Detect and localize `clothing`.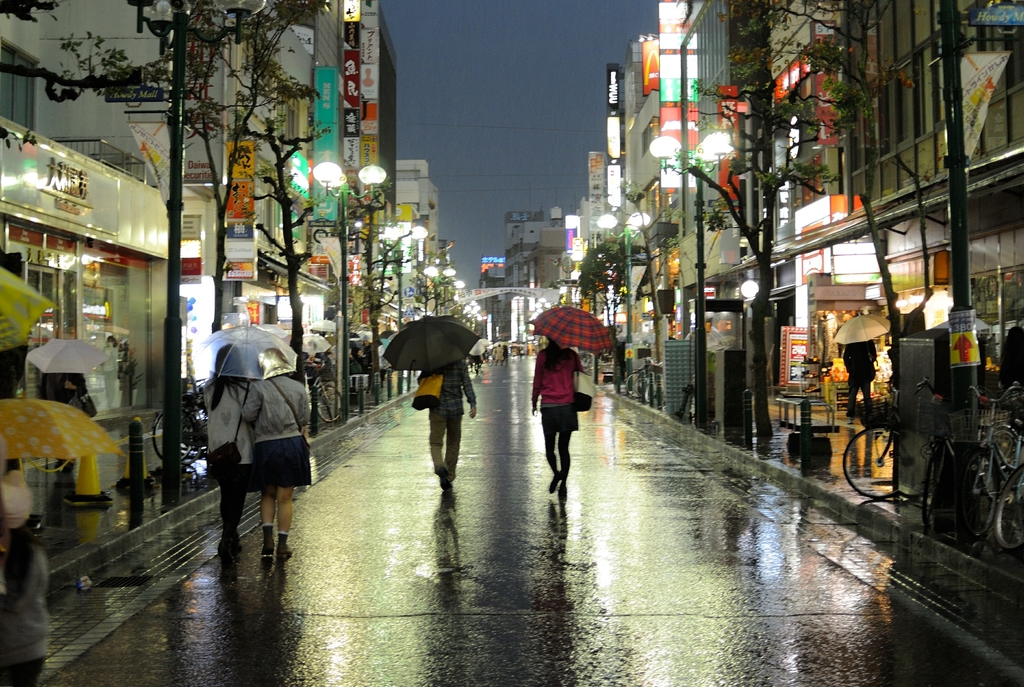
Localized at {"left": 37, "top": 375, "right": 90, "bottom": 414}.
